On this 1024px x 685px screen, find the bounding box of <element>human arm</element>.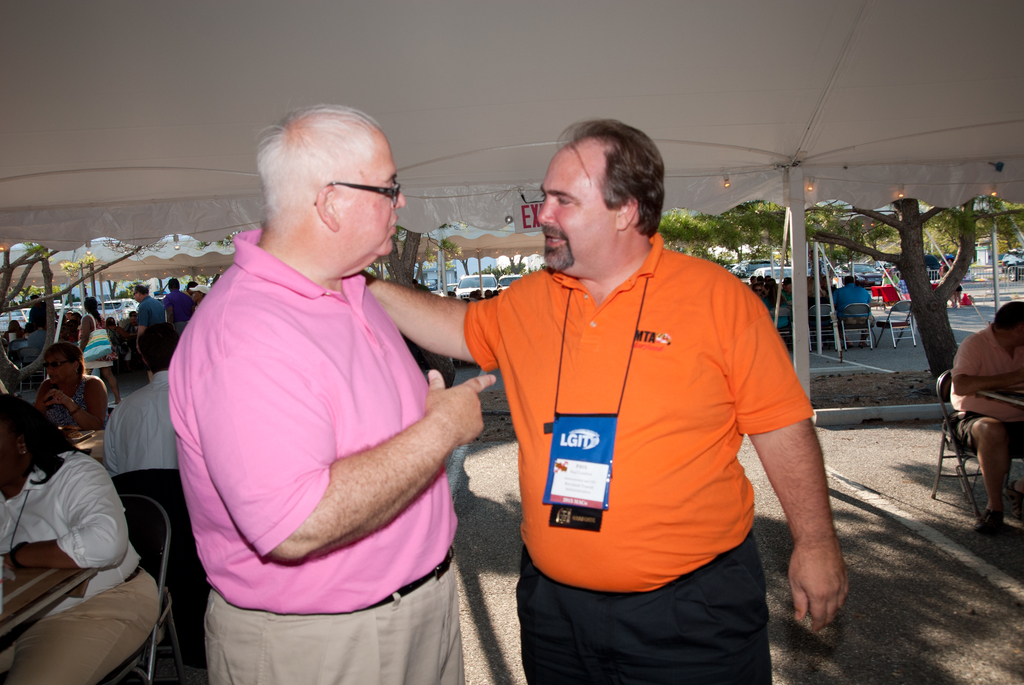
Bounding box: 137,305,150,349.
